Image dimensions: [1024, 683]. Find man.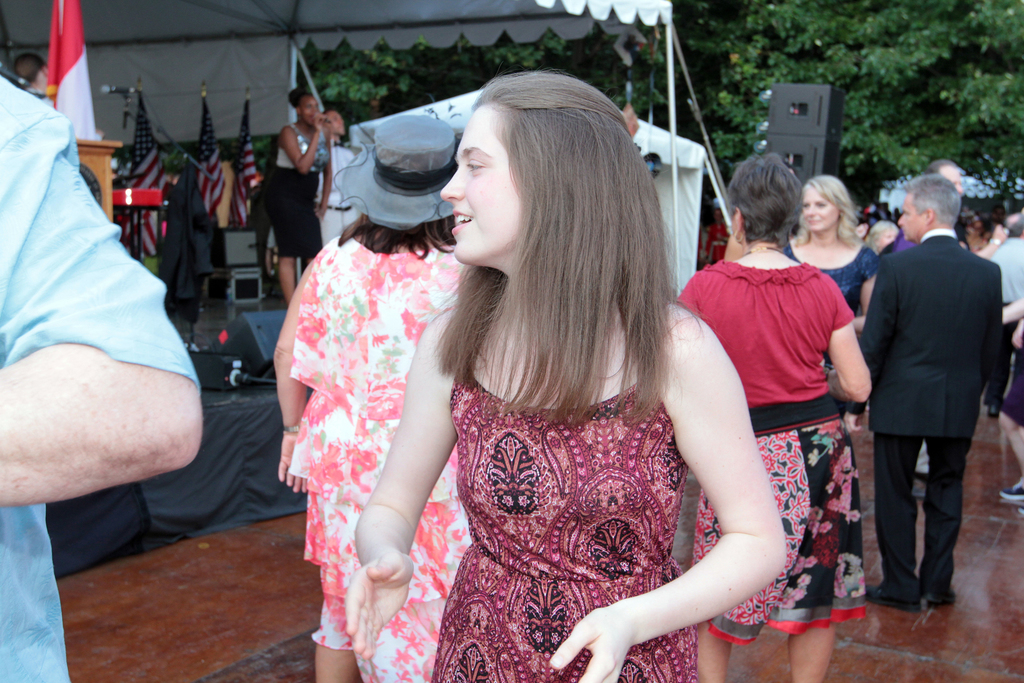
<bbox>320, 104, 346, 148</bbox>.
